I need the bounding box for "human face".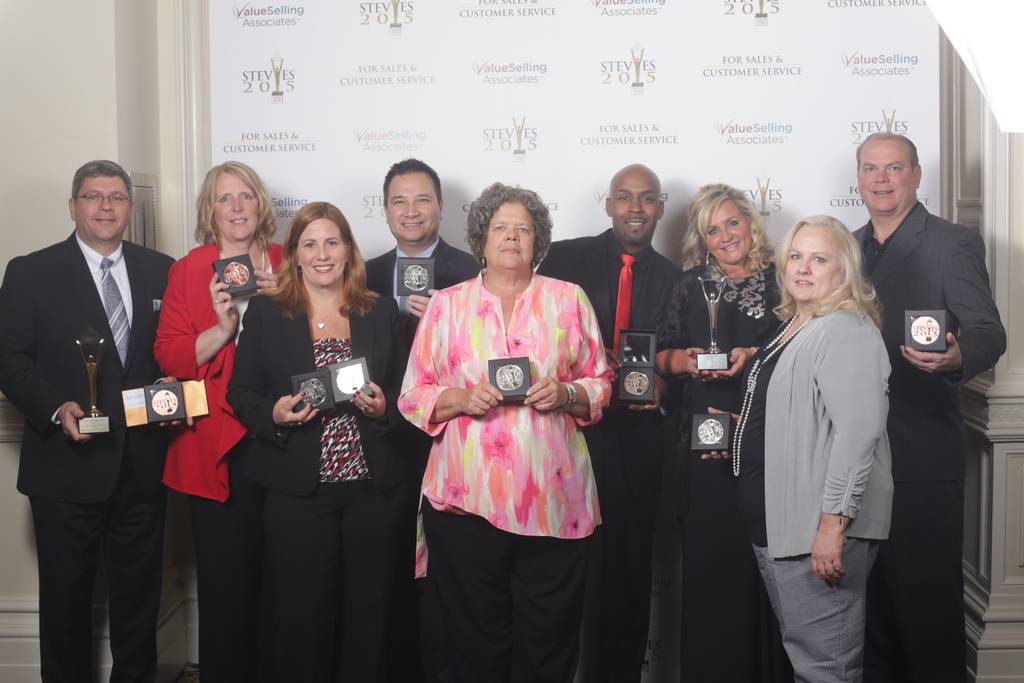
Here it is: select_region(860, 142, 913, 211).
